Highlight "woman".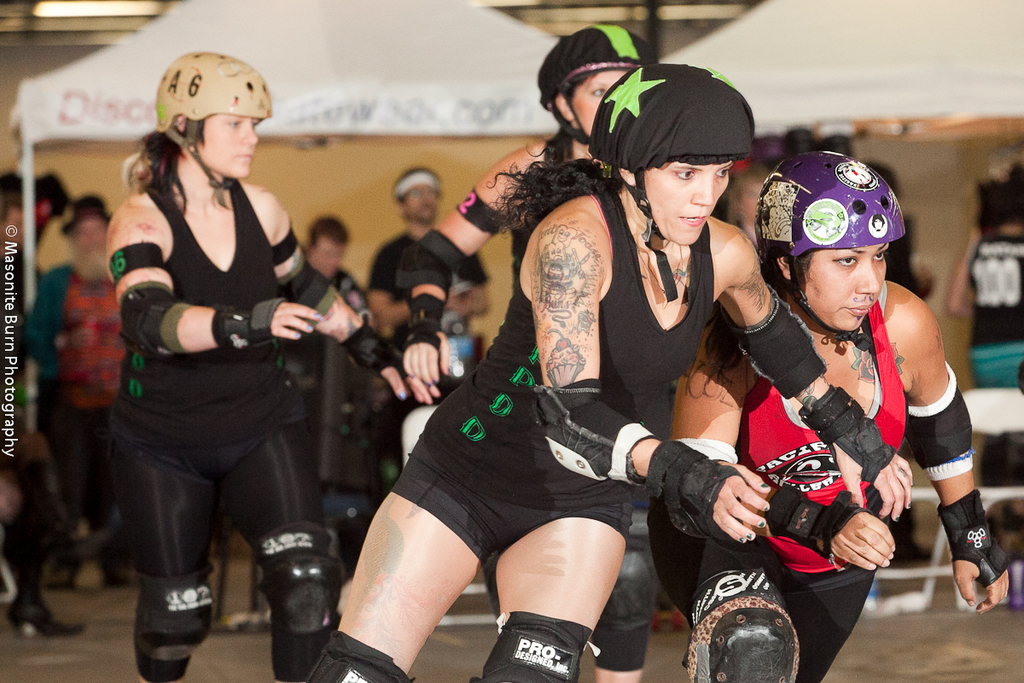
Highlighted region: box=[649, 149, 1013, 682].
